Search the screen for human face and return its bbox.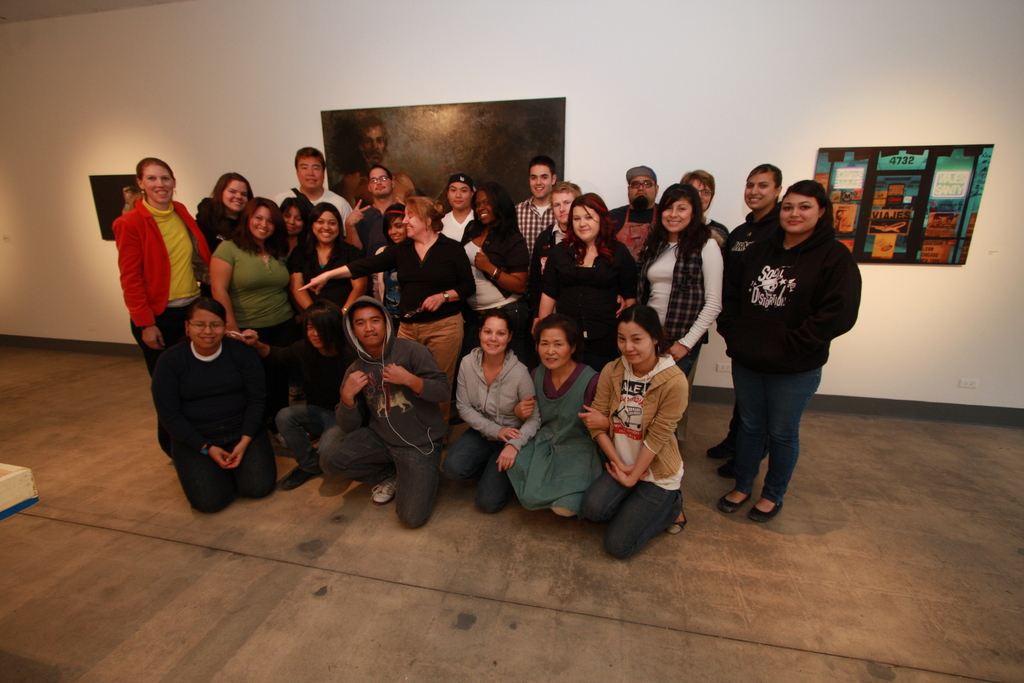
Found: (746,174,776,210).
